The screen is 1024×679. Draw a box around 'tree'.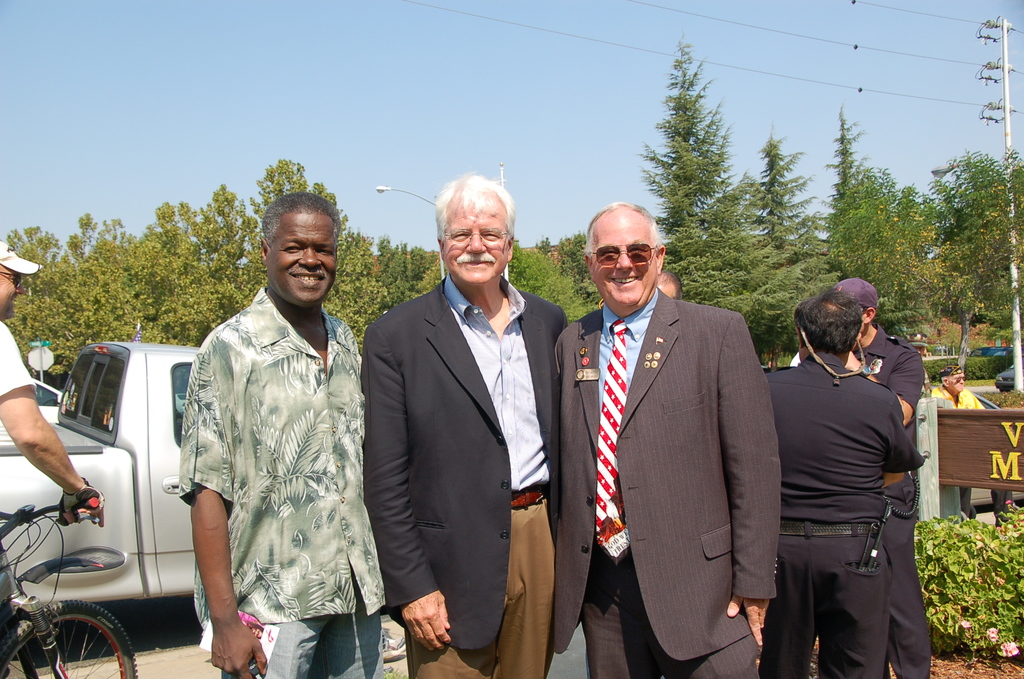
(636,53,764,242).
